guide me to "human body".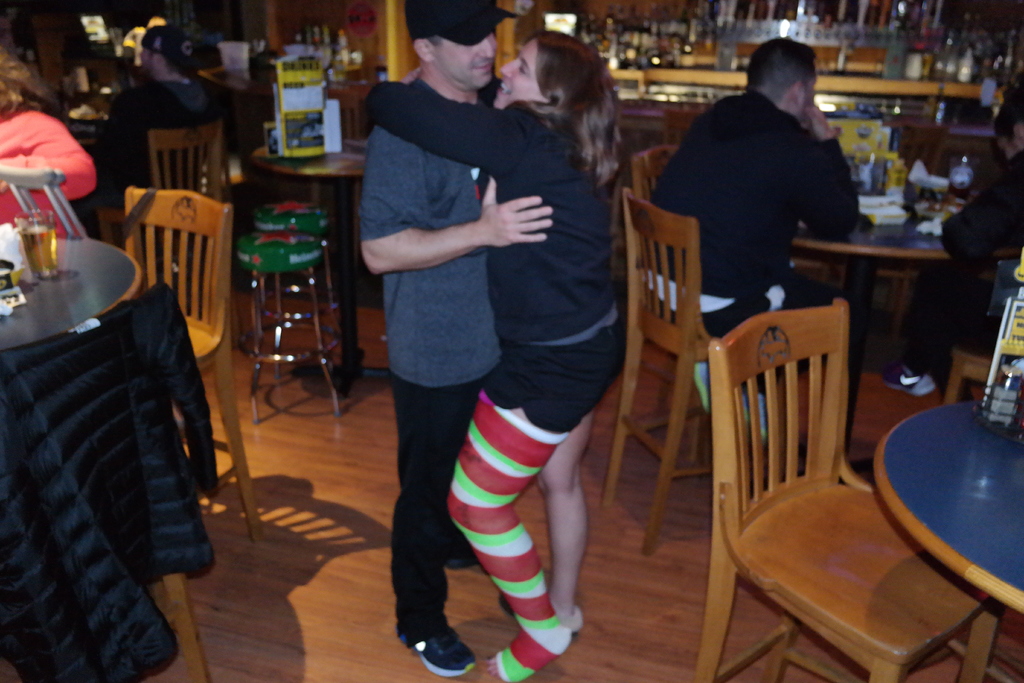
Guidance: (646,86,866,459).
